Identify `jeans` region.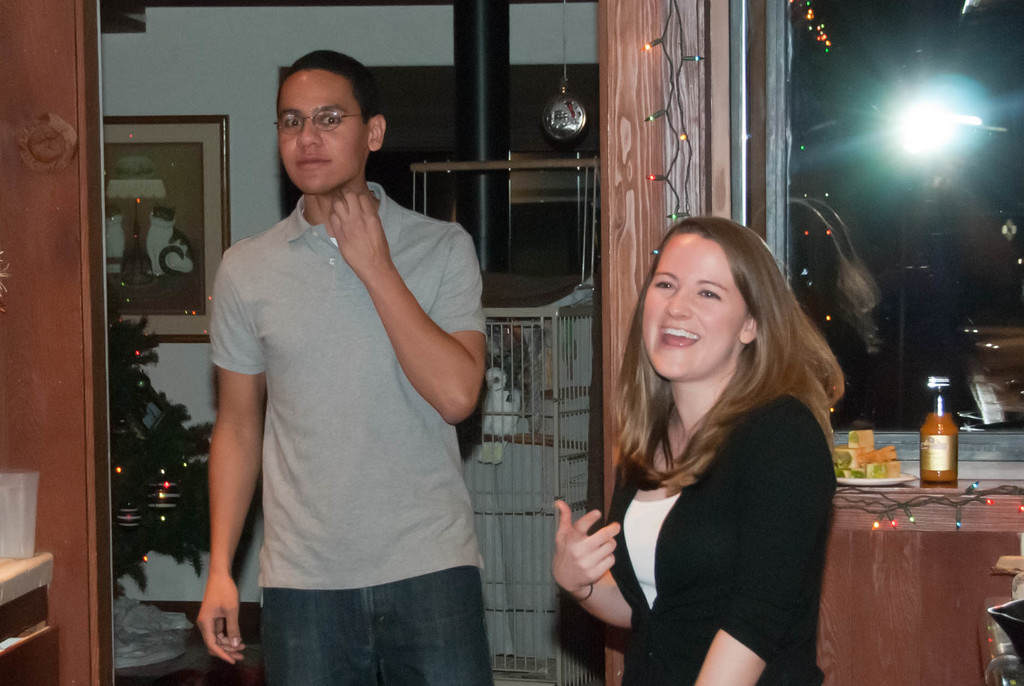
Region: 232 568 476 669.
